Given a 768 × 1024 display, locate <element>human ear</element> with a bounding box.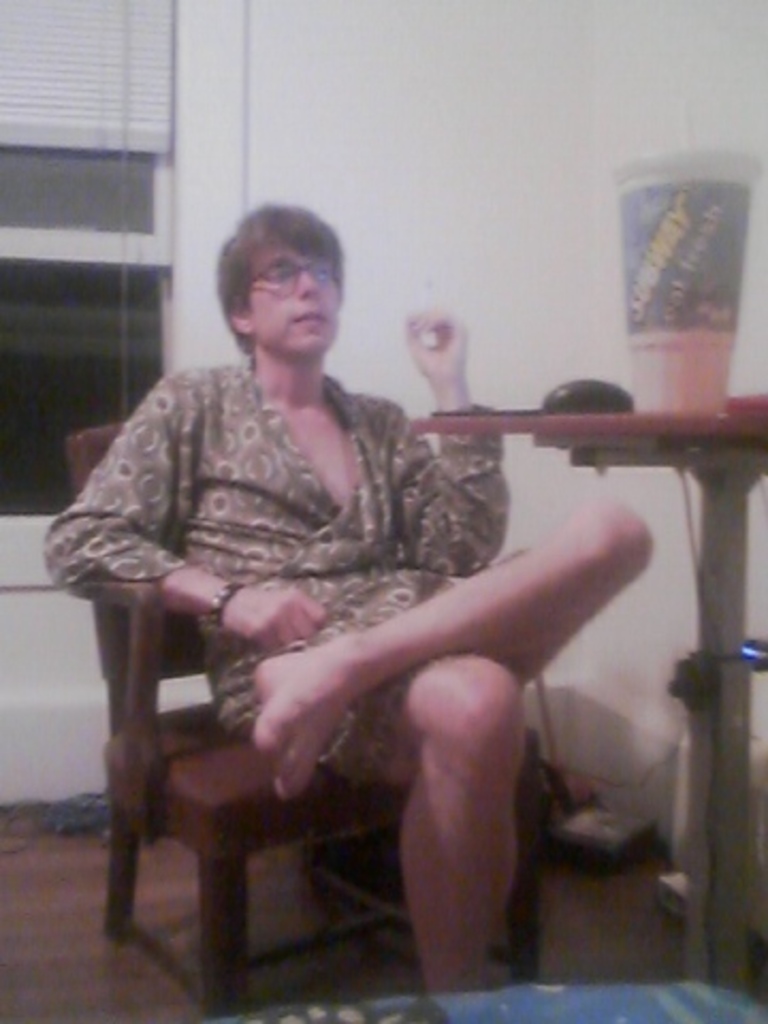
Located: 226:301:252:331.
